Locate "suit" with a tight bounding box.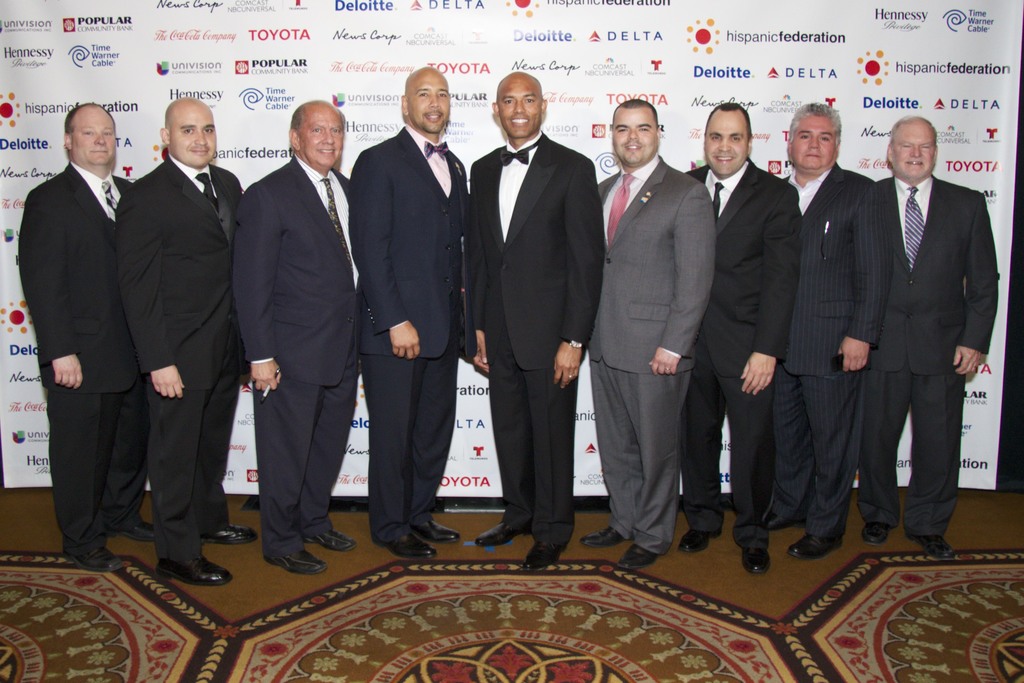
locate(465, 134, 607, 536).
